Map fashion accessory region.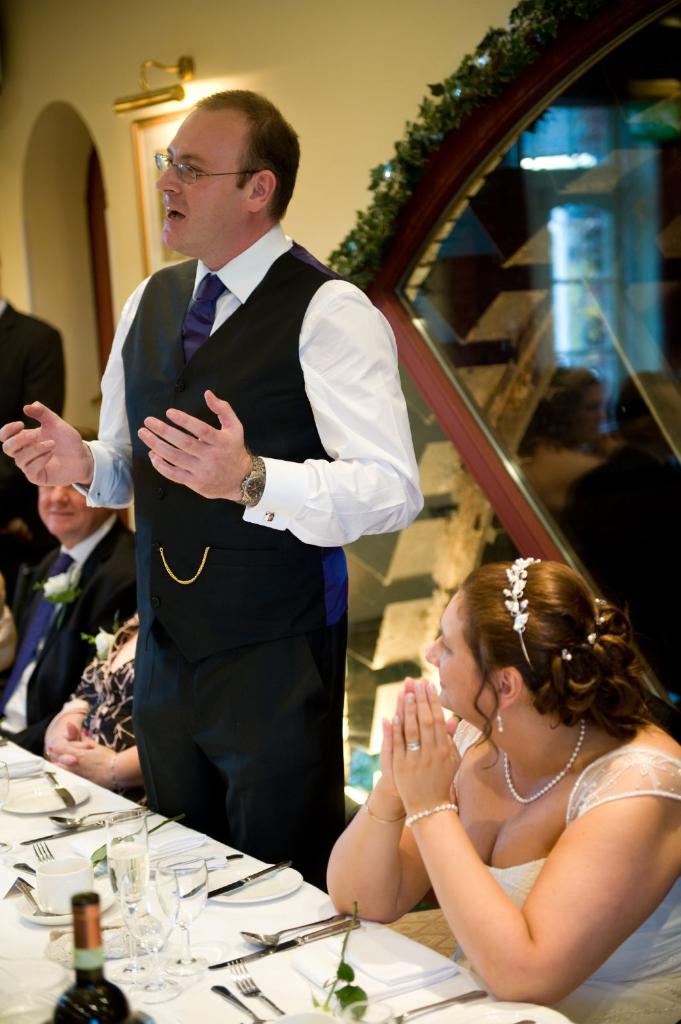
Mapped to <bbox>501, 552, 541, 674</bbox>.
